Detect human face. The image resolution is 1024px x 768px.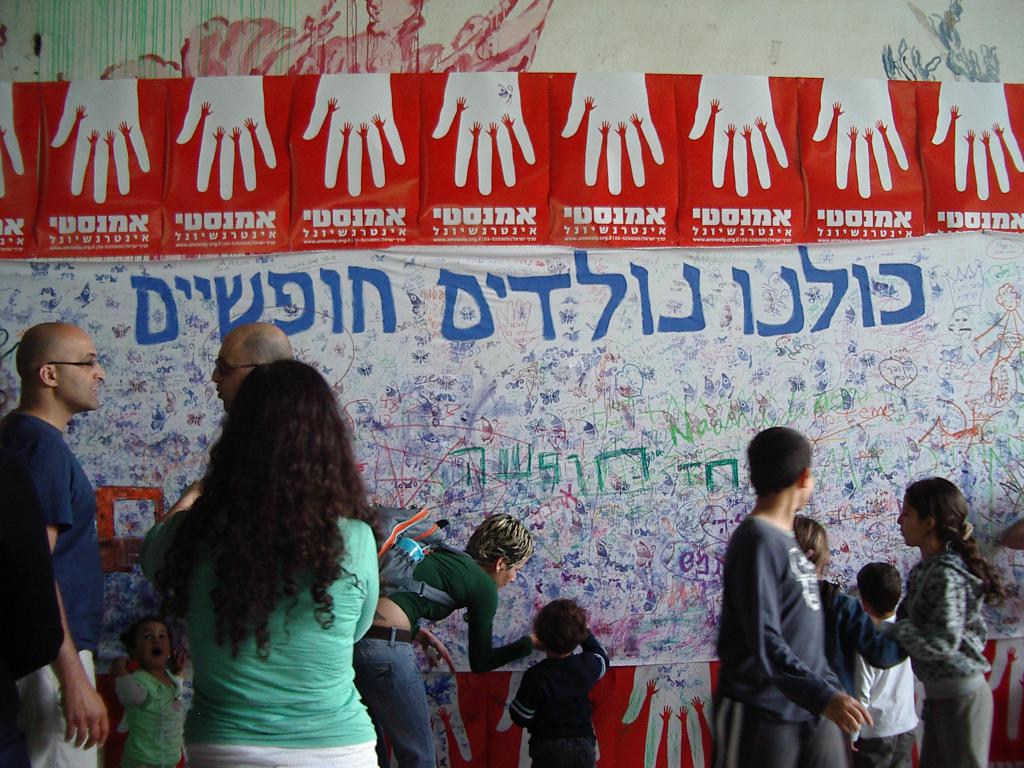
[52, 328, 108, 408].
